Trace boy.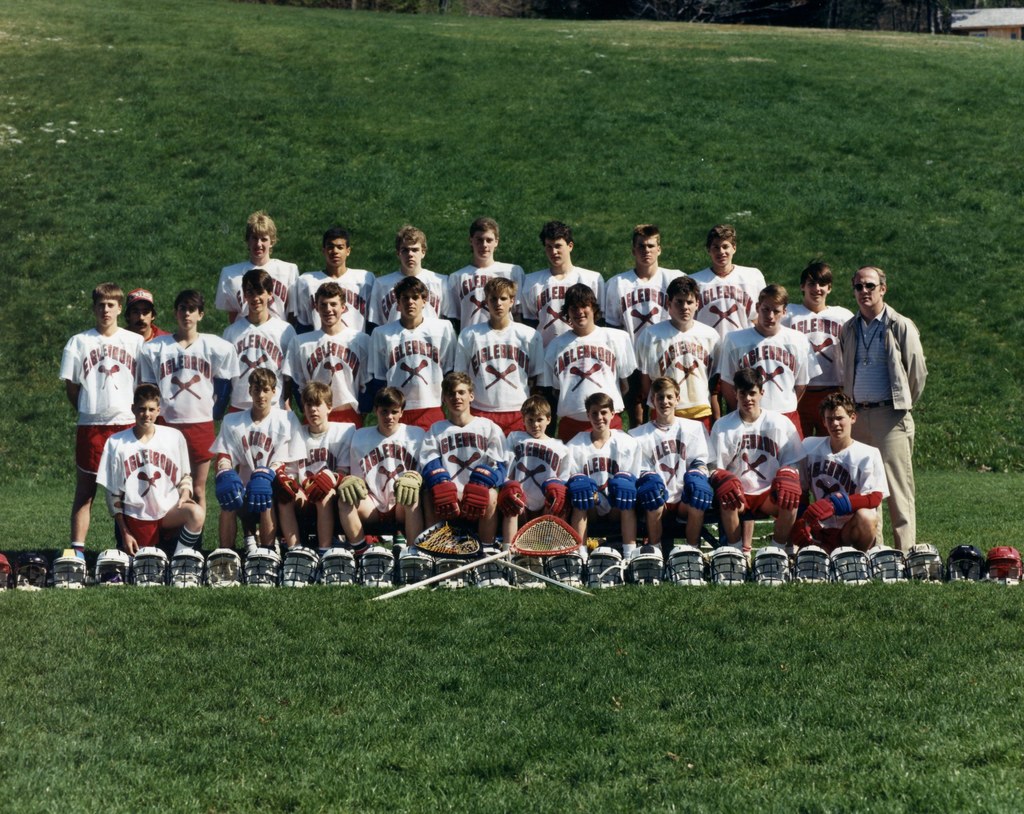
Traced to Rect(369, 226, 458, 328).
